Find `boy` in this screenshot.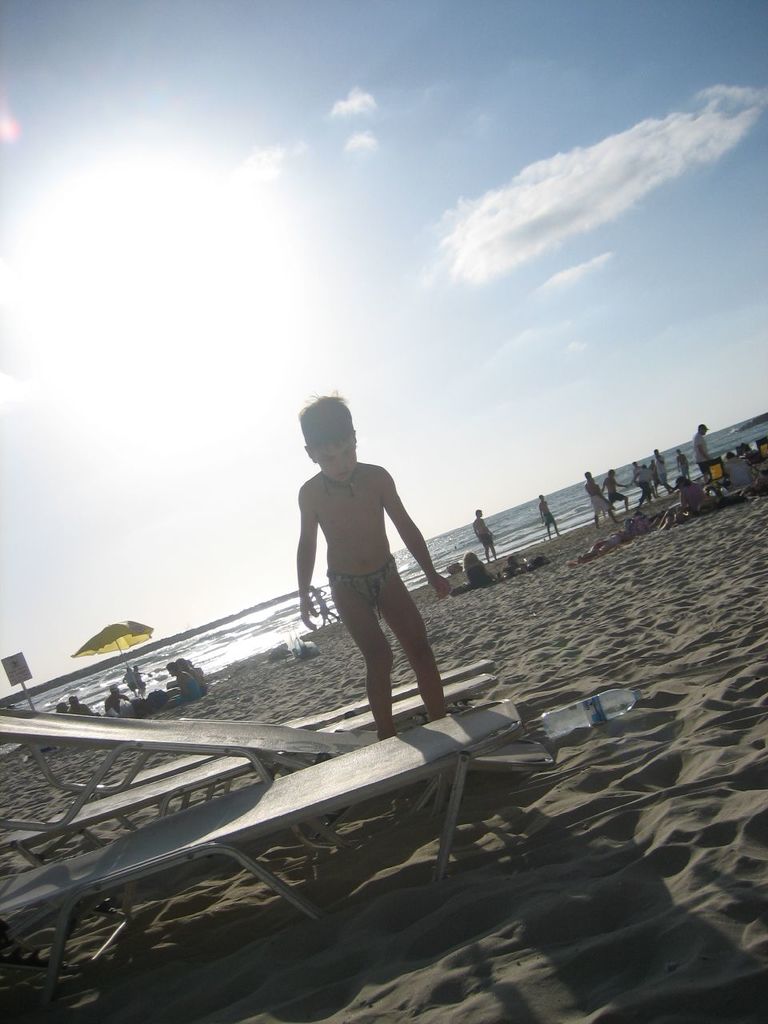
The bounding box for `boy` is 535, 493, 561, 535.
